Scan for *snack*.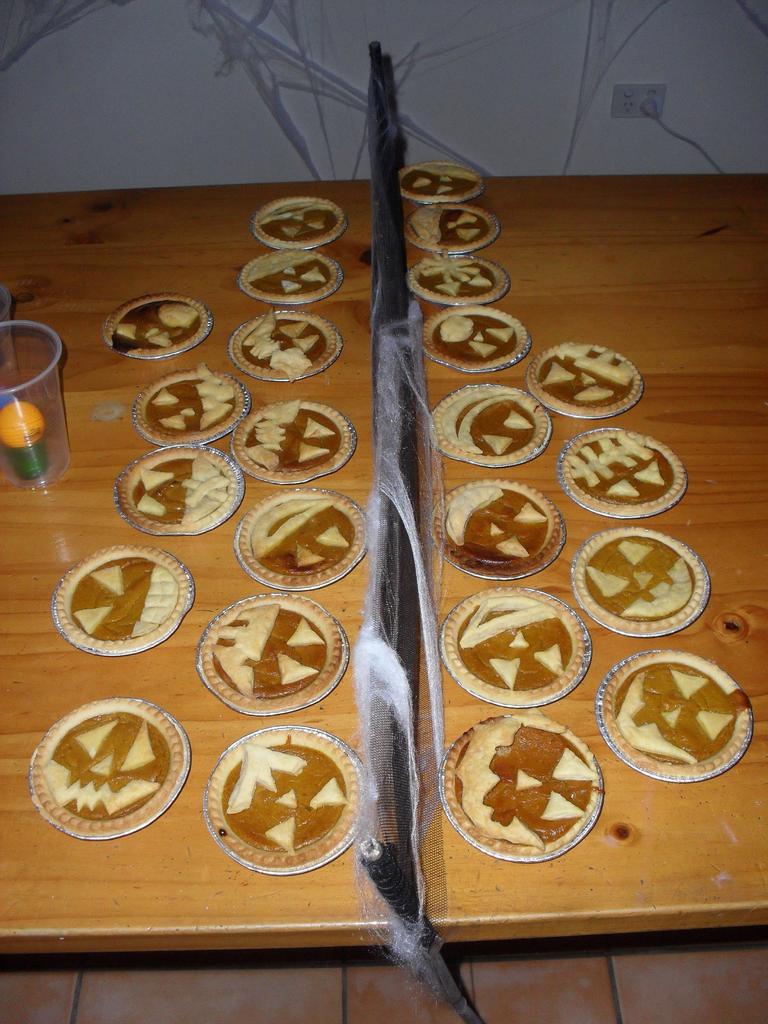
Scan result: 563/426/684/515.
